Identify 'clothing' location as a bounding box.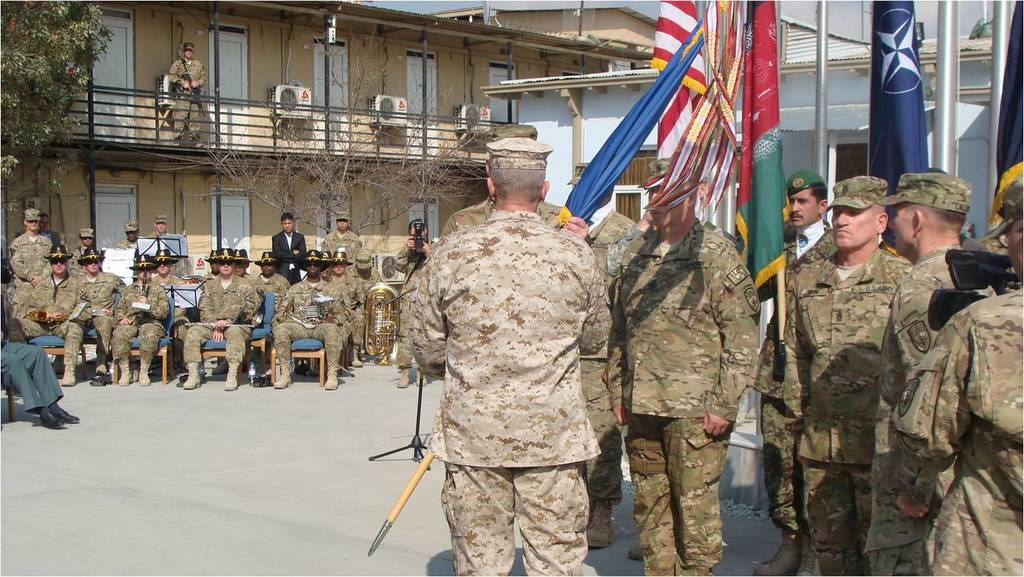
<bbox>273, 229, 303, 254</bbox>.
